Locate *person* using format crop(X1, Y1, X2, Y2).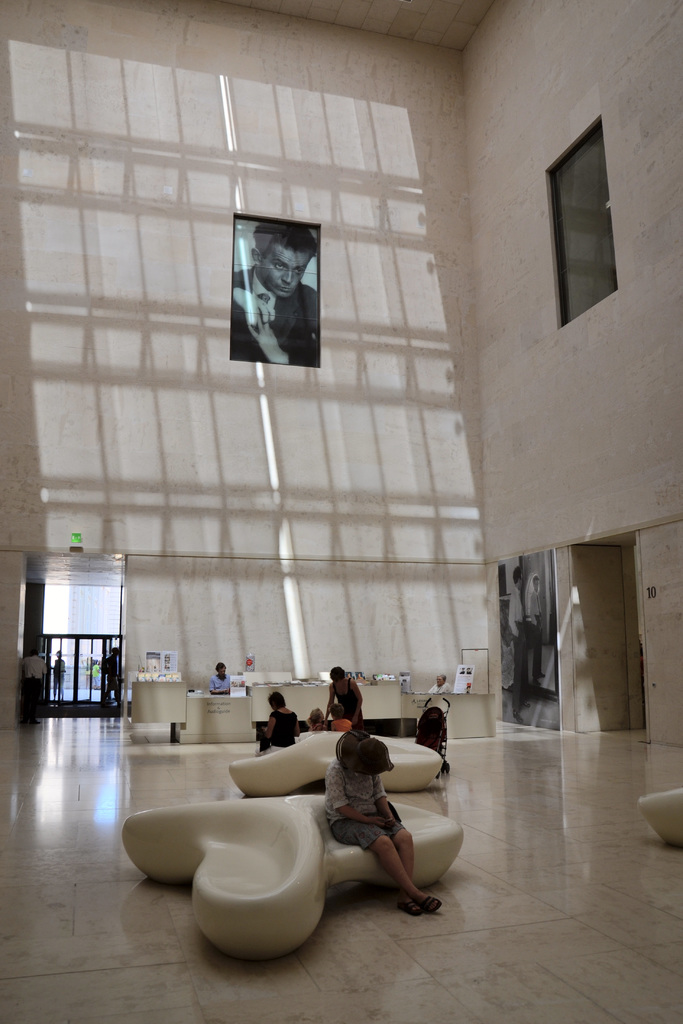
crop(509, 564, 537, 715).
